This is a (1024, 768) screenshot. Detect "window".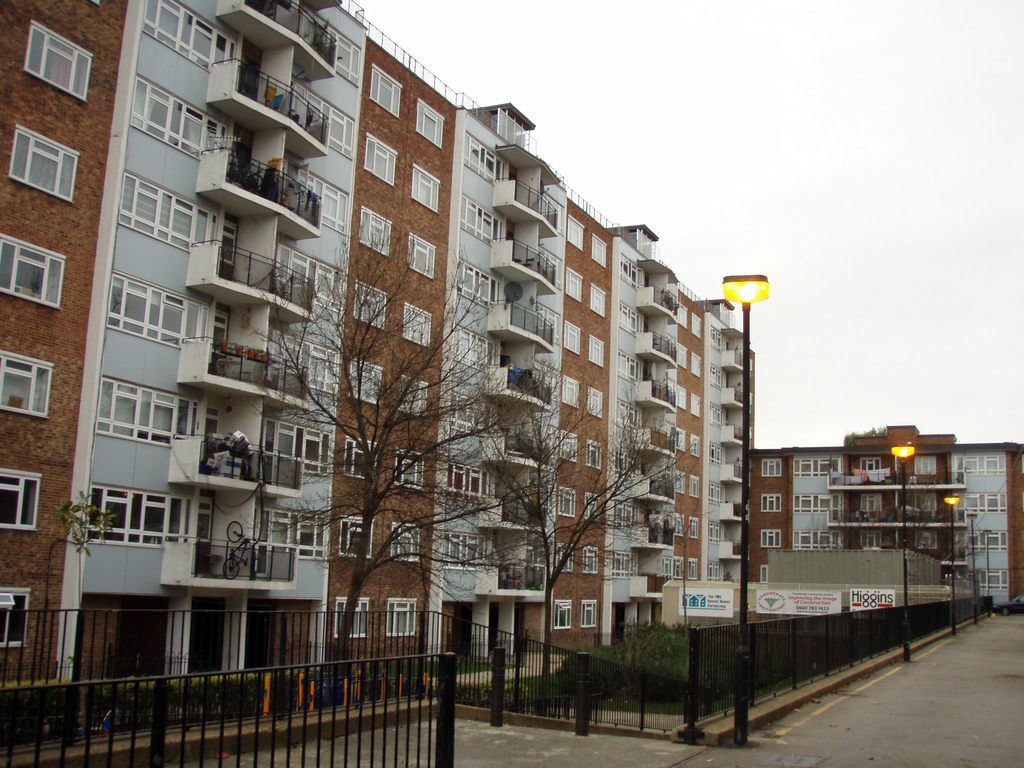
(390,518,424,559).
